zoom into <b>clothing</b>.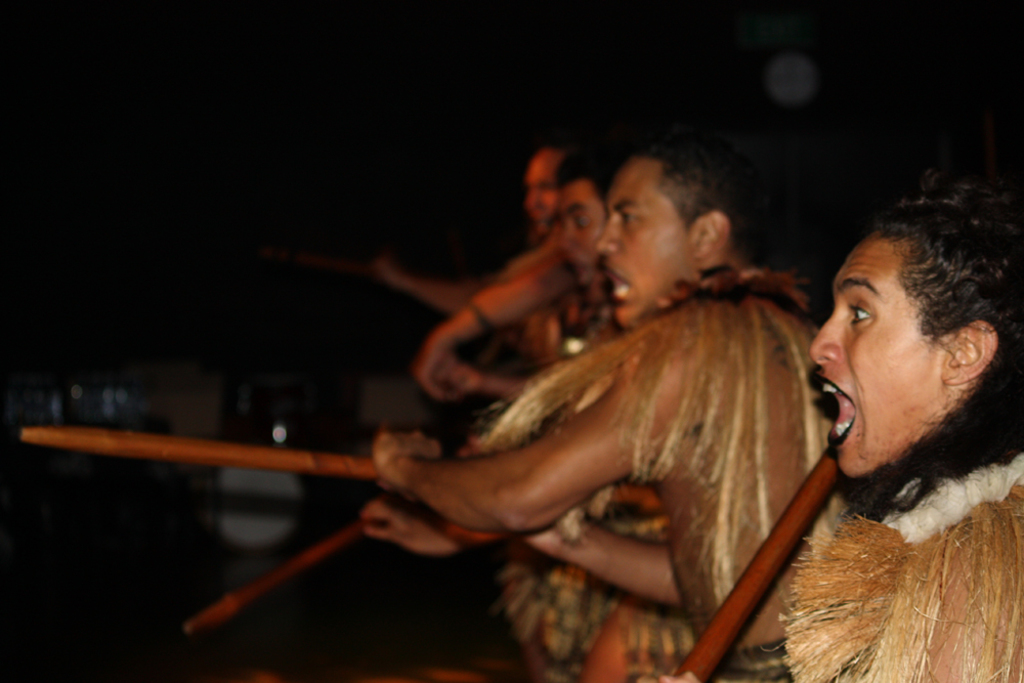
Zoom target: 759 453 1023 682.
